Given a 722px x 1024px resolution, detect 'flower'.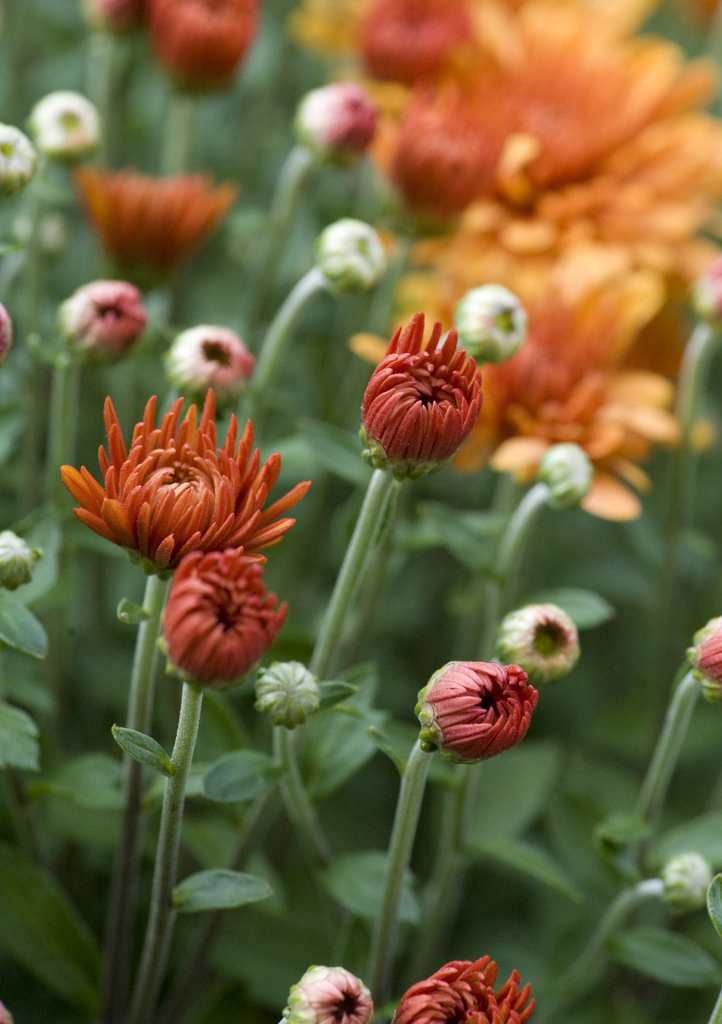
691/612/721/704.
